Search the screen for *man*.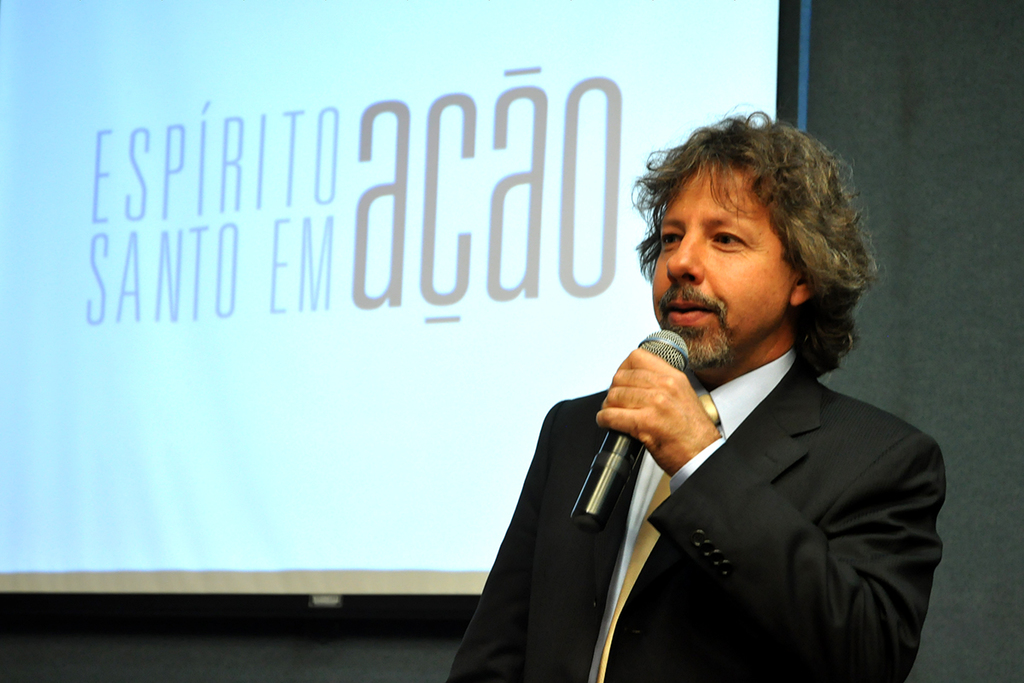
Found at bbox(439, 131, 940, 674).
